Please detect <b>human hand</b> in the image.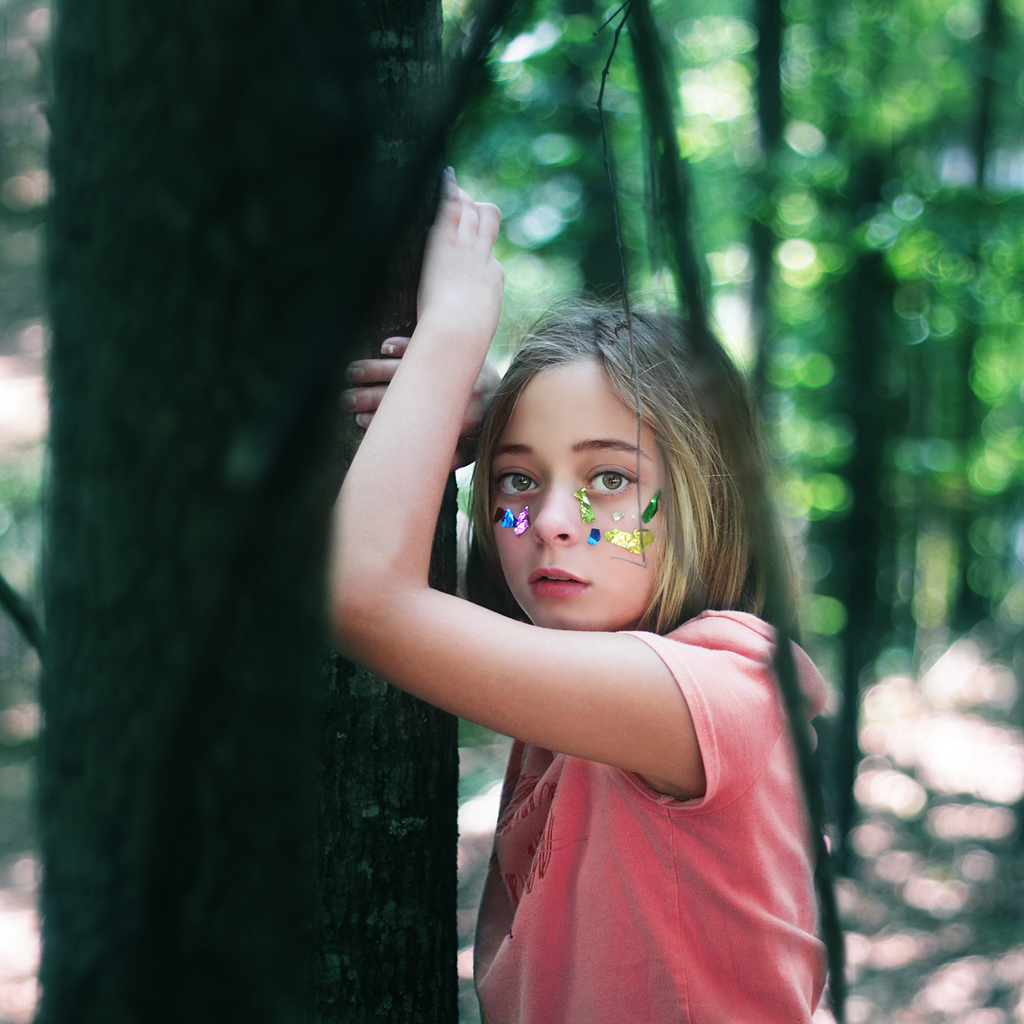
{"x1": 338, "y1": 331, "x2": 506, "y2": 474}.
